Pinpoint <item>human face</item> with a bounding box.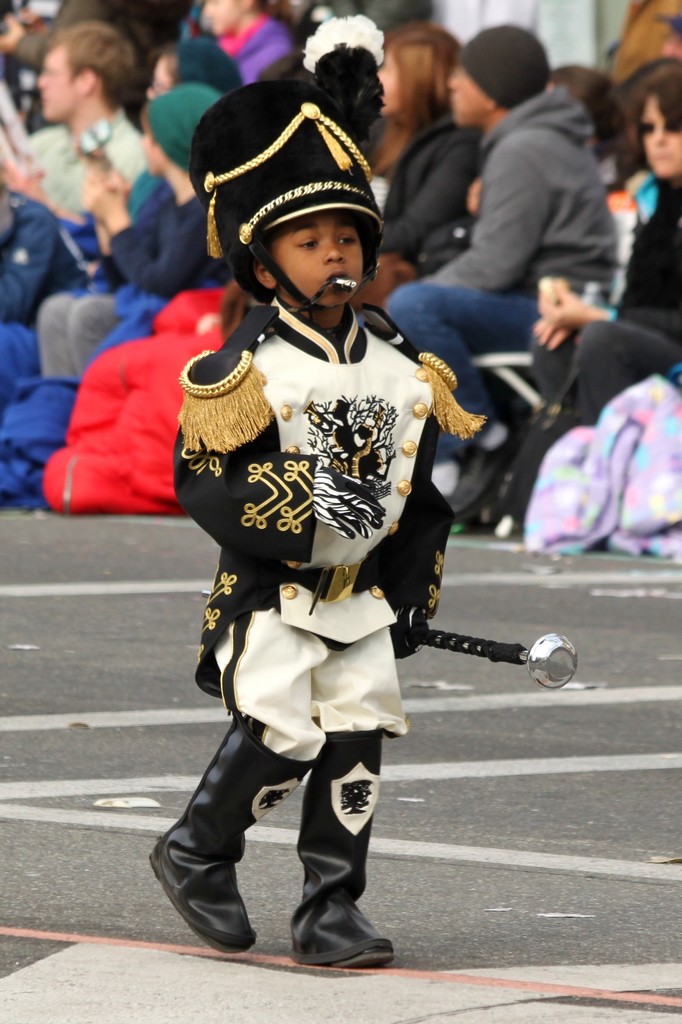
bbox=[448, 58, 484, 123].
